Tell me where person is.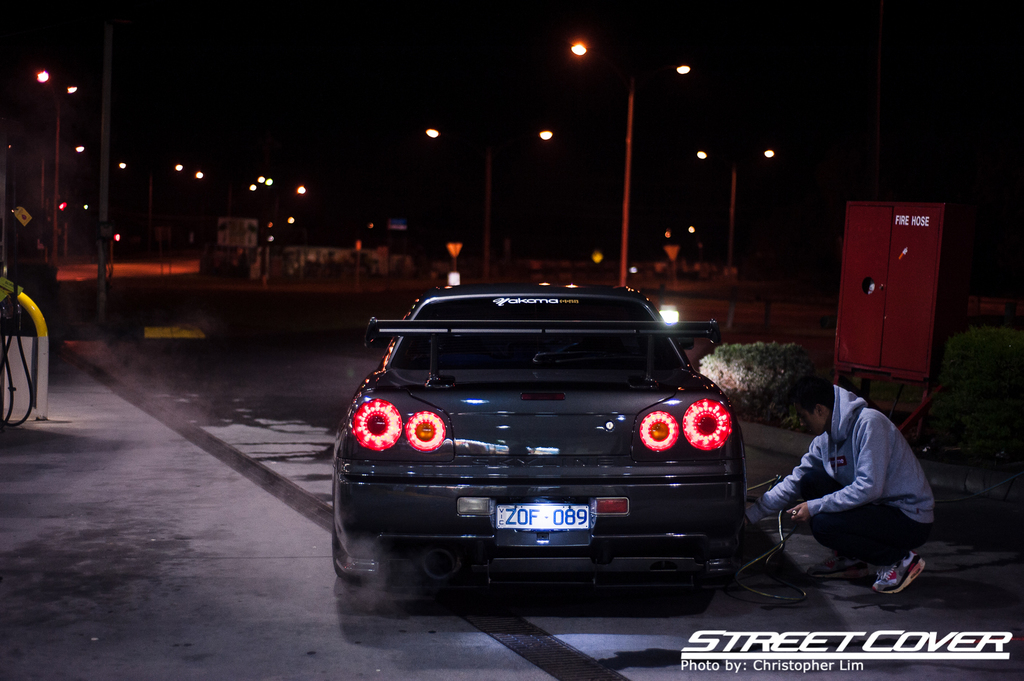
person is at locate(753, 371, 939, 600).
